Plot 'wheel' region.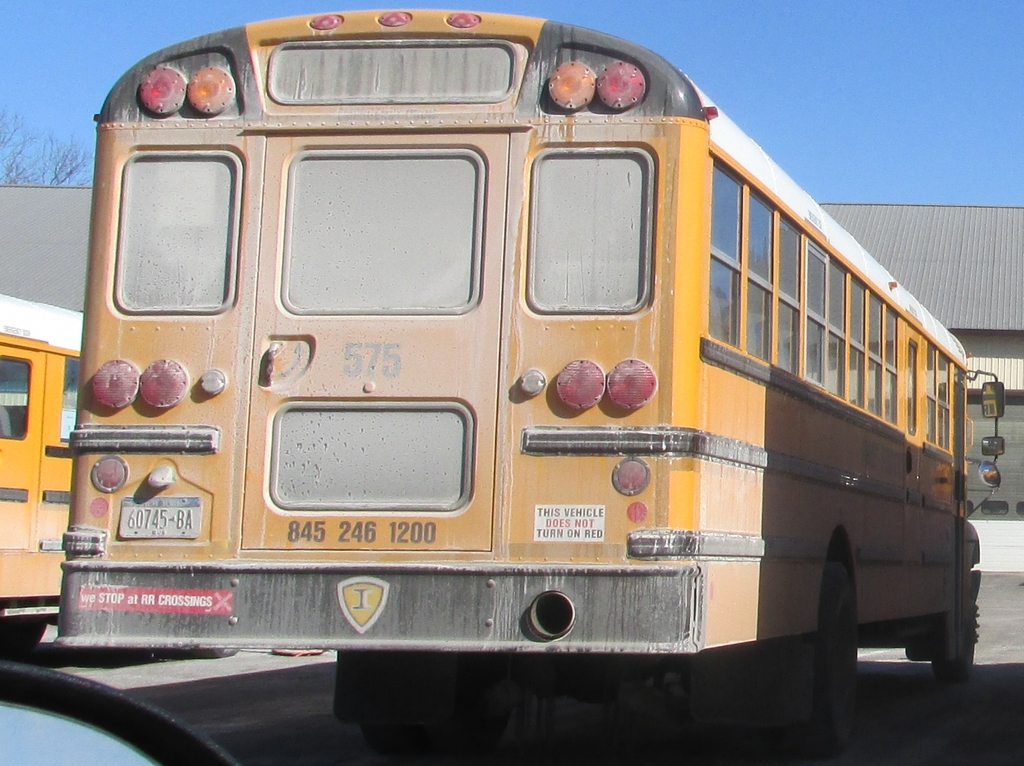
Plotted at select_region(801, 502, 901, 718).
